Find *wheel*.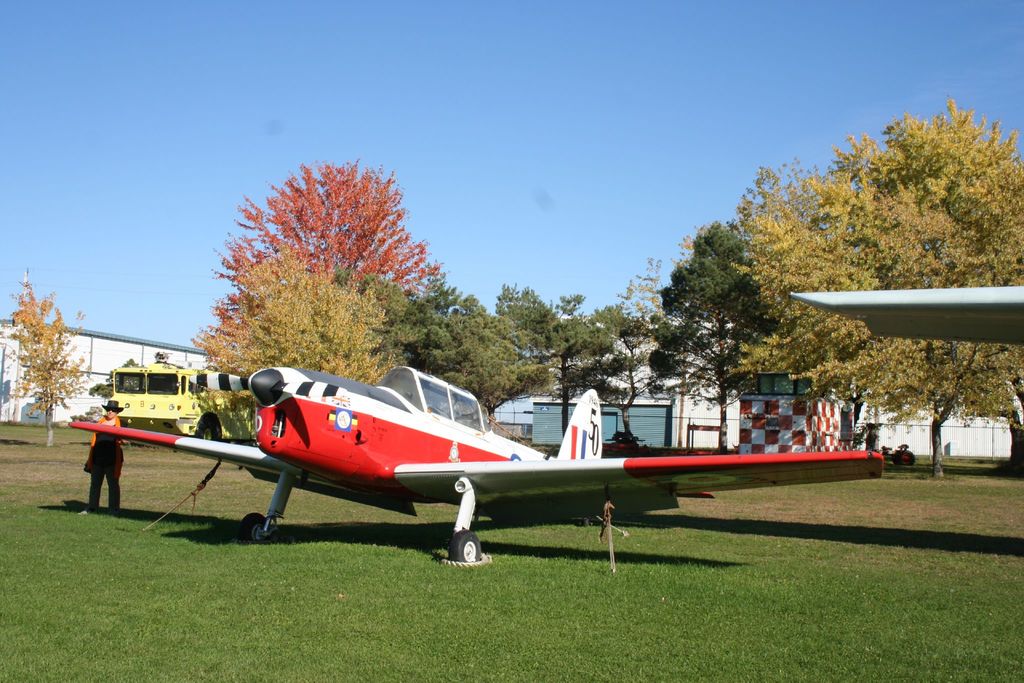
bbox=[452, 531, 480, 567].
